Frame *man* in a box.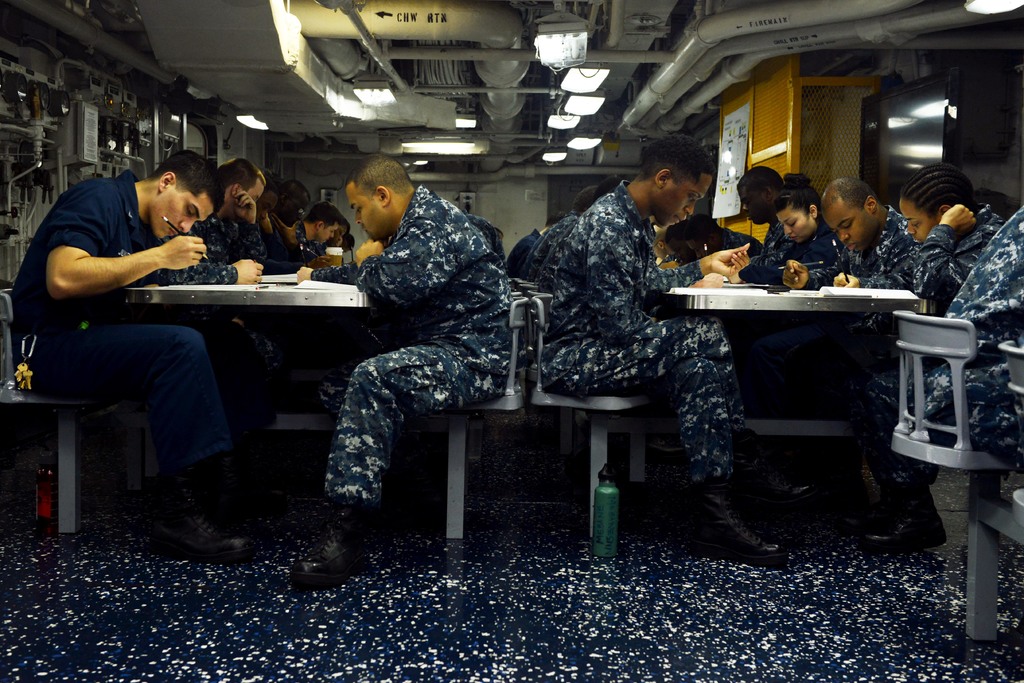
bbox(680, 213, 767, 256).
